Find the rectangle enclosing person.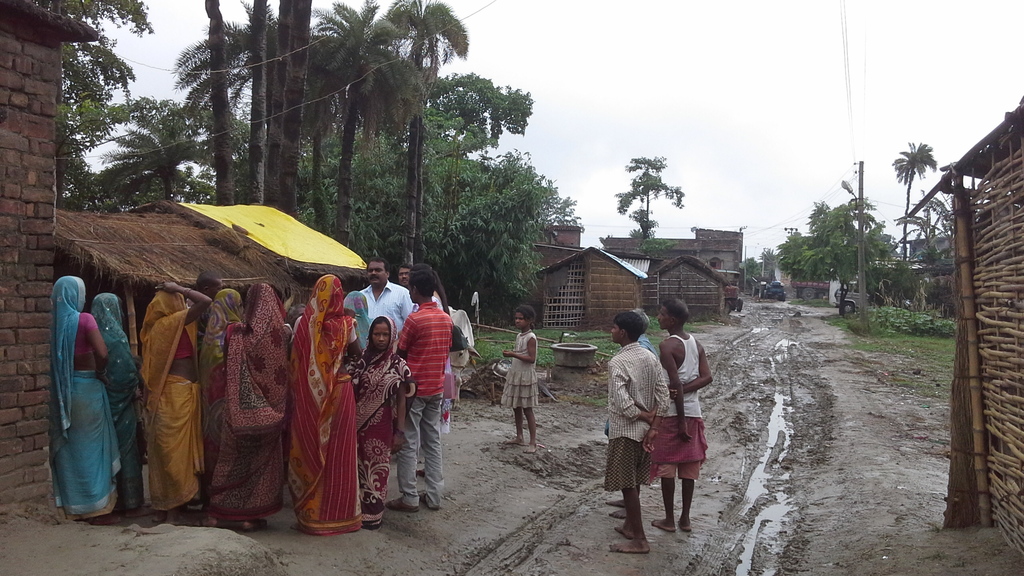
335:287:370:361.
